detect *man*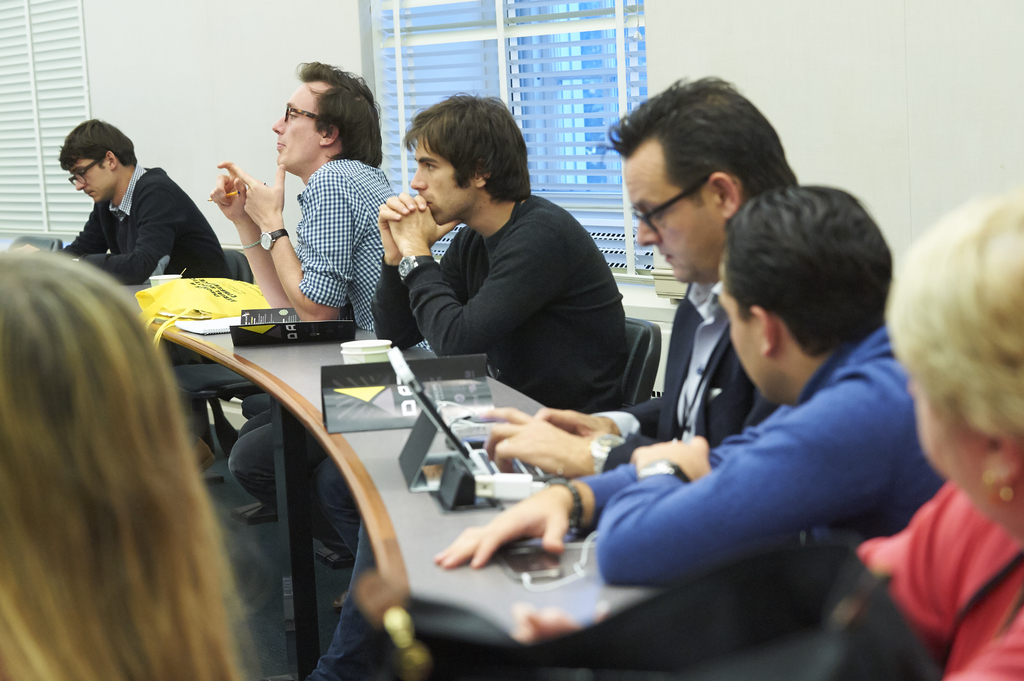
{"x1": 207, "y1": 58, "x2": 403, "y2": 523}
